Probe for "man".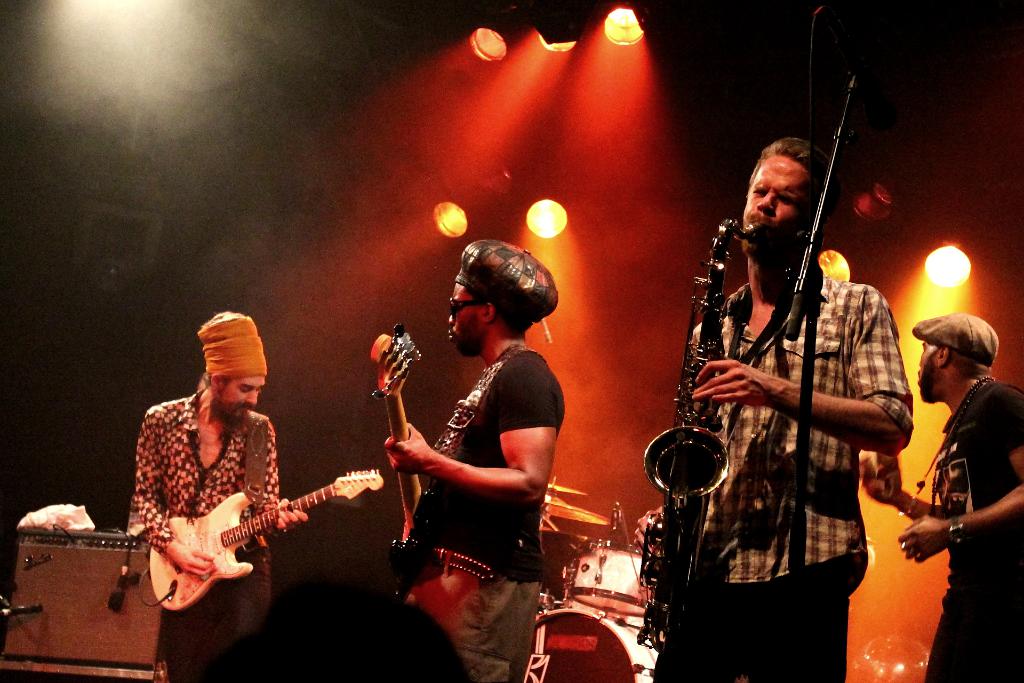
Probe result: BBox(122, 315, 307, 682).
